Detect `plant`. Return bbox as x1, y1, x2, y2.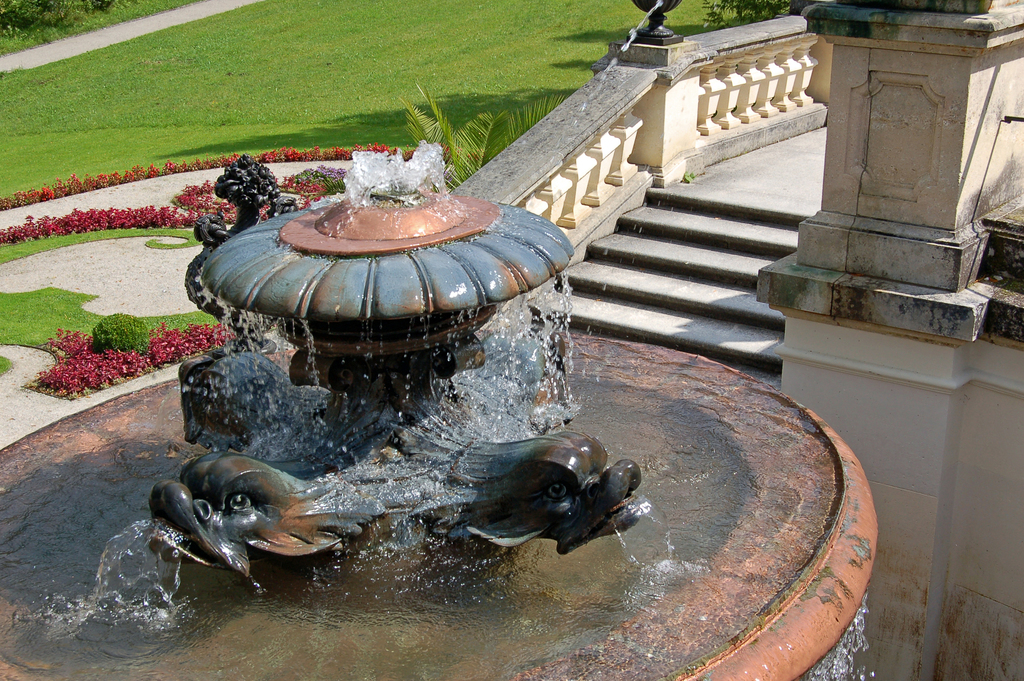
399, 72, 598, 193.
